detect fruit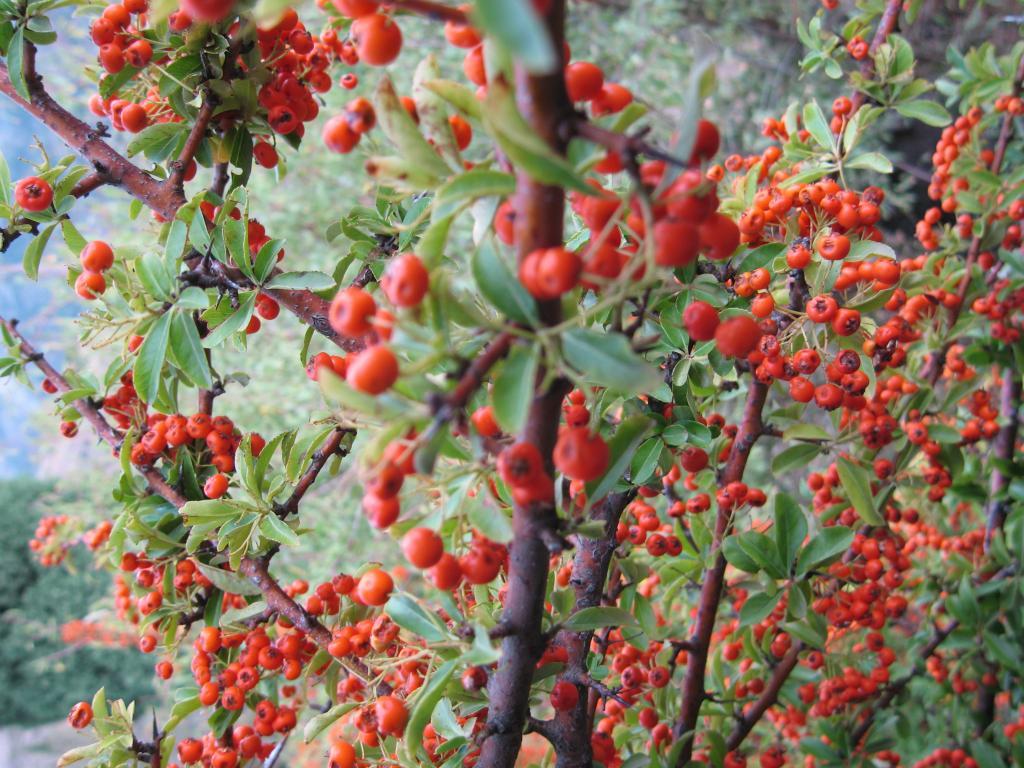
rect(76, 268, 107, 299)
